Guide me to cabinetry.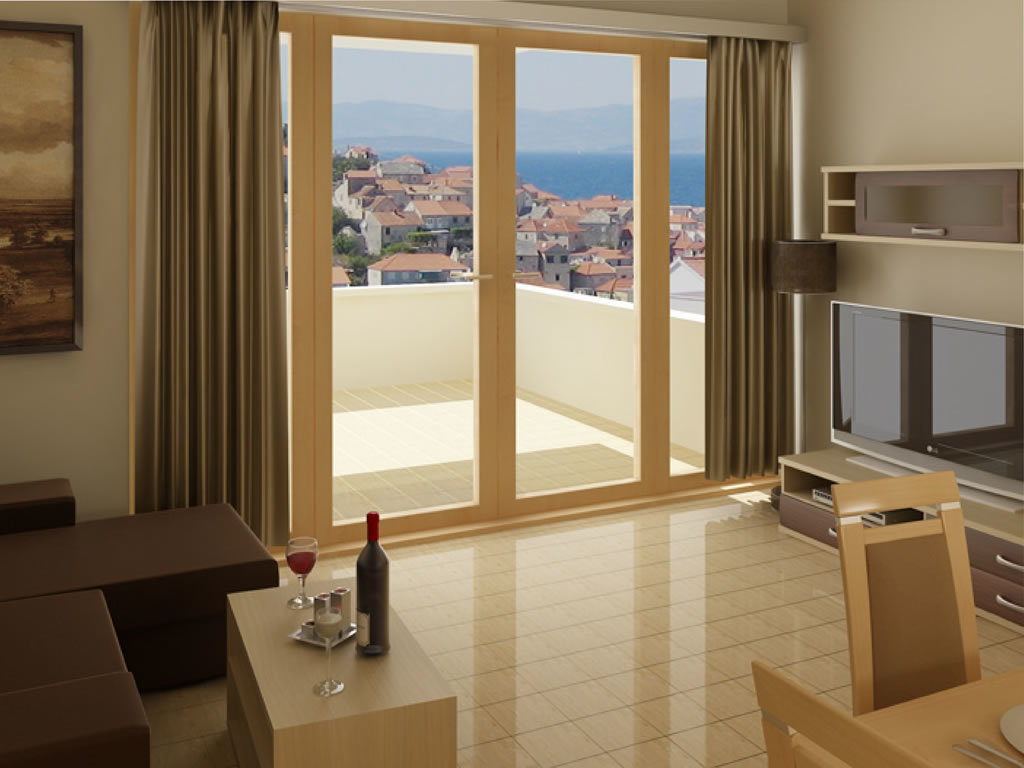
Guidance: {"x1": 825, "y1": 163, "x2": 1023, "y2": 243}.
